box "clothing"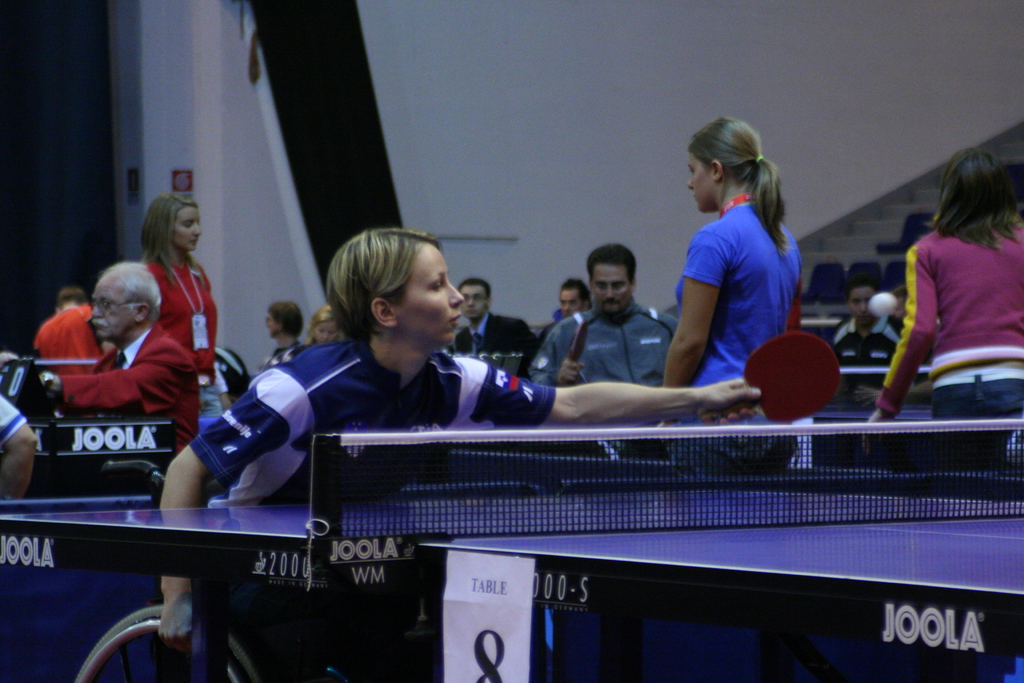
140 250 218 420
